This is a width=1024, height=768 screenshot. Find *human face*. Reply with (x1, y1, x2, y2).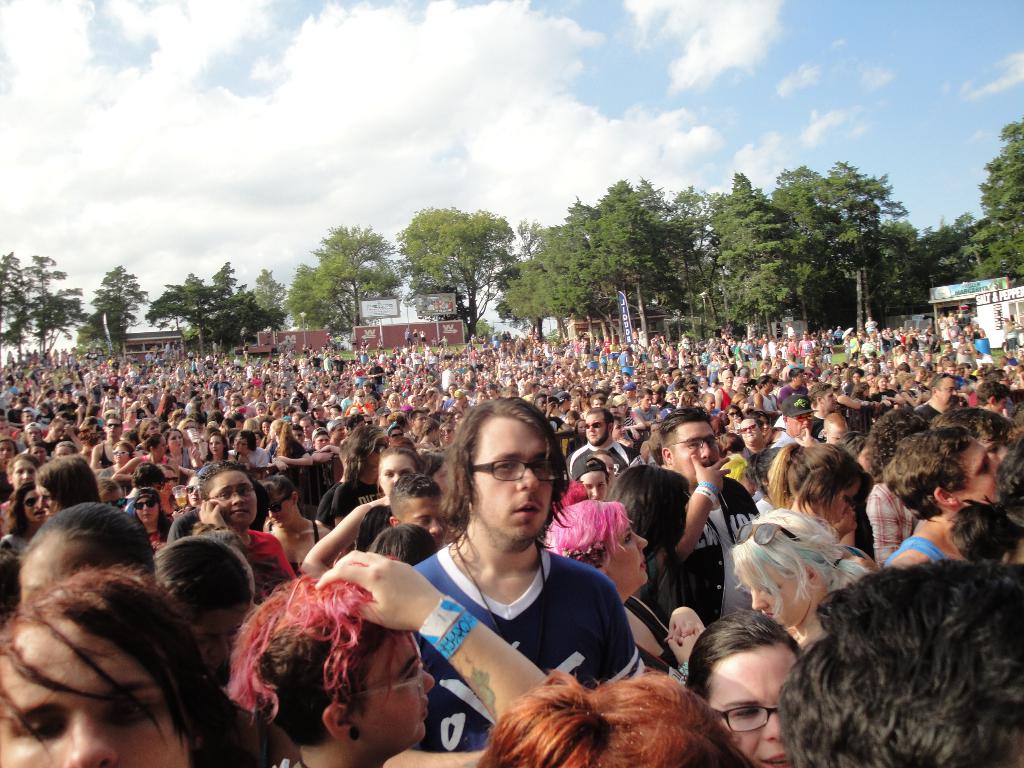
(586, 469, 609, 501).
